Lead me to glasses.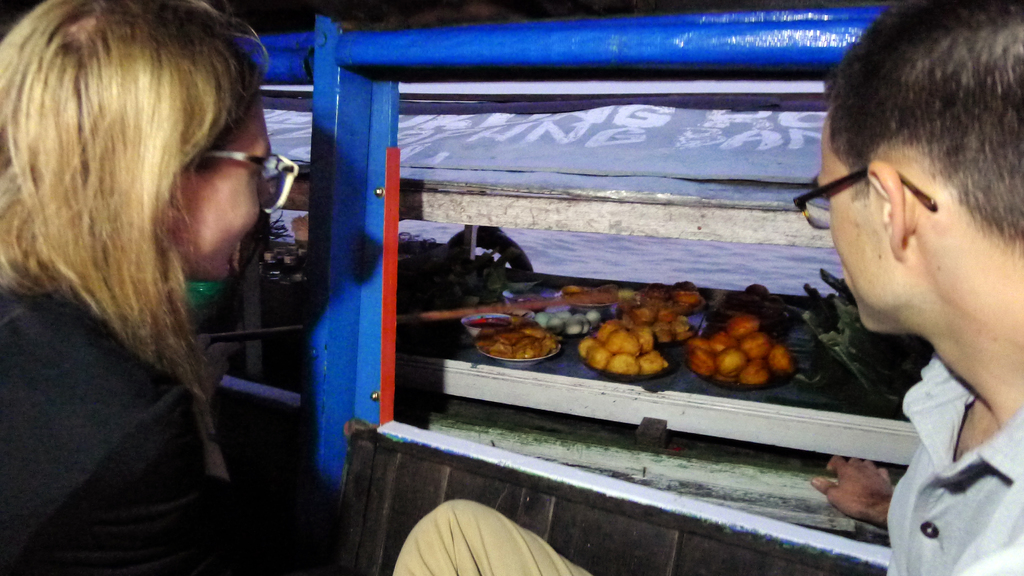
Lead to (left=791, top=166, right=935, bottom=238).
